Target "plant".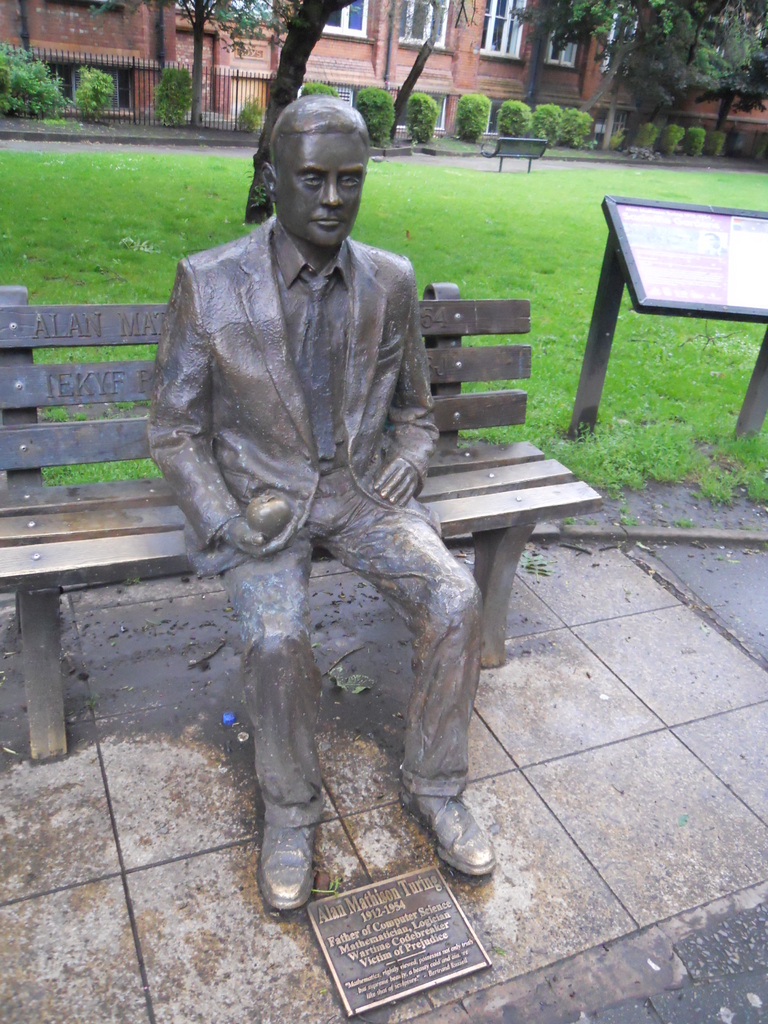
Target region: bbox=[532, 101, 562, 145].
